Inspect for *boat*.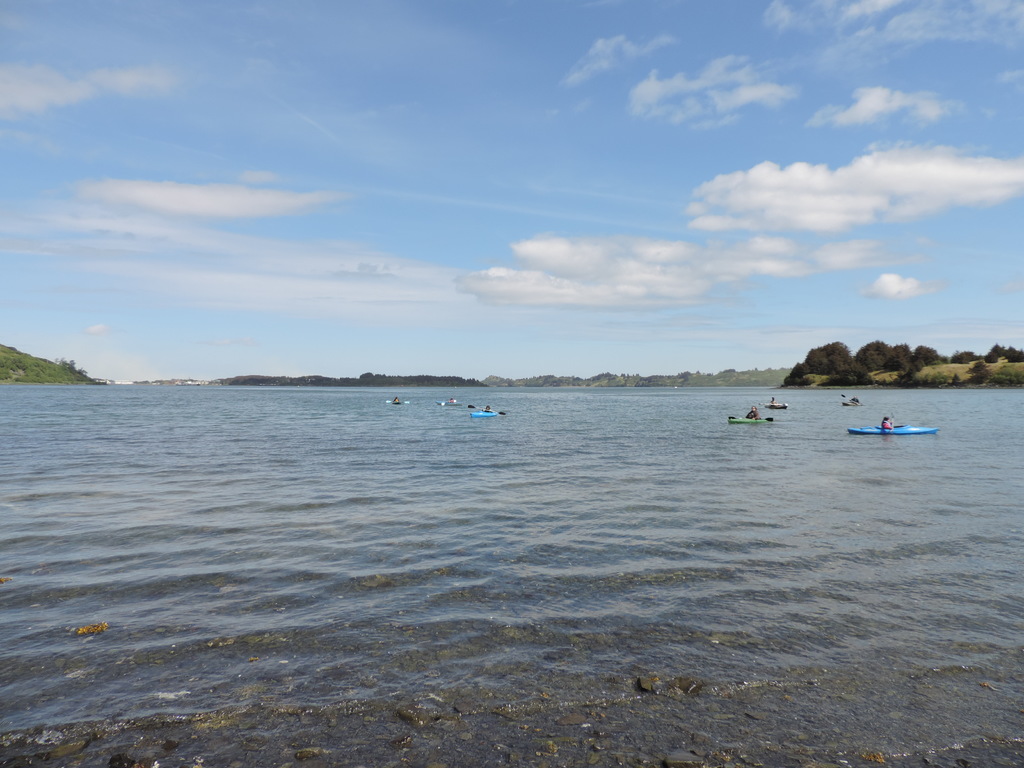
Inspection: (847,422,937,438).
